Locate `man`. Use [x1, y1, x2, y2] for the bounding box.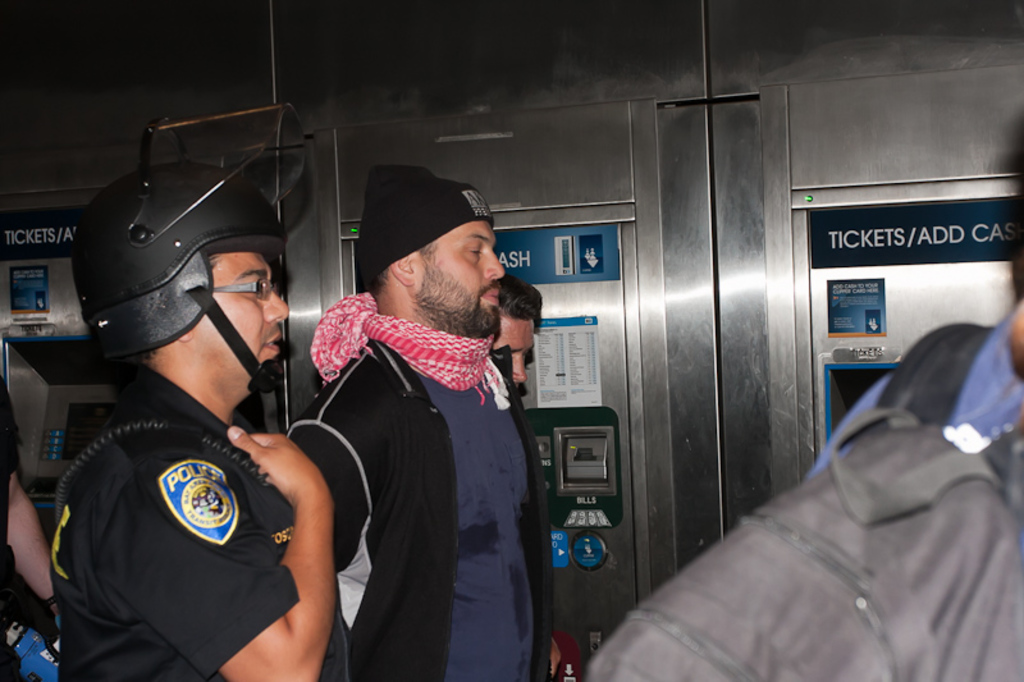
[278, 168, 558, 664].
